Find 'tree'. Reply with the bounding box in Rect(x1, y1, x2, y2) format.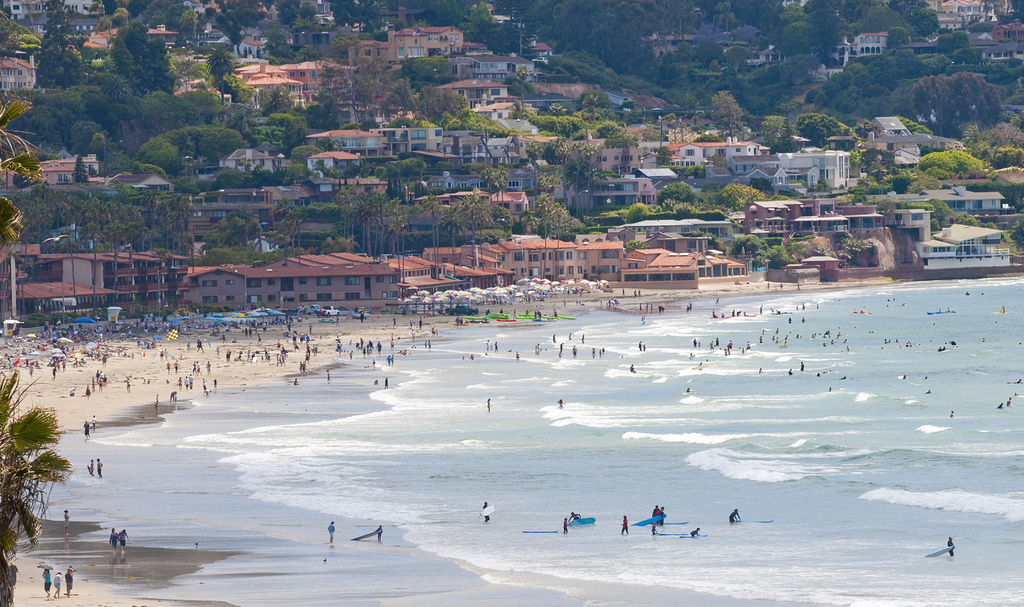
Rect(291, 144, 317, 161).
